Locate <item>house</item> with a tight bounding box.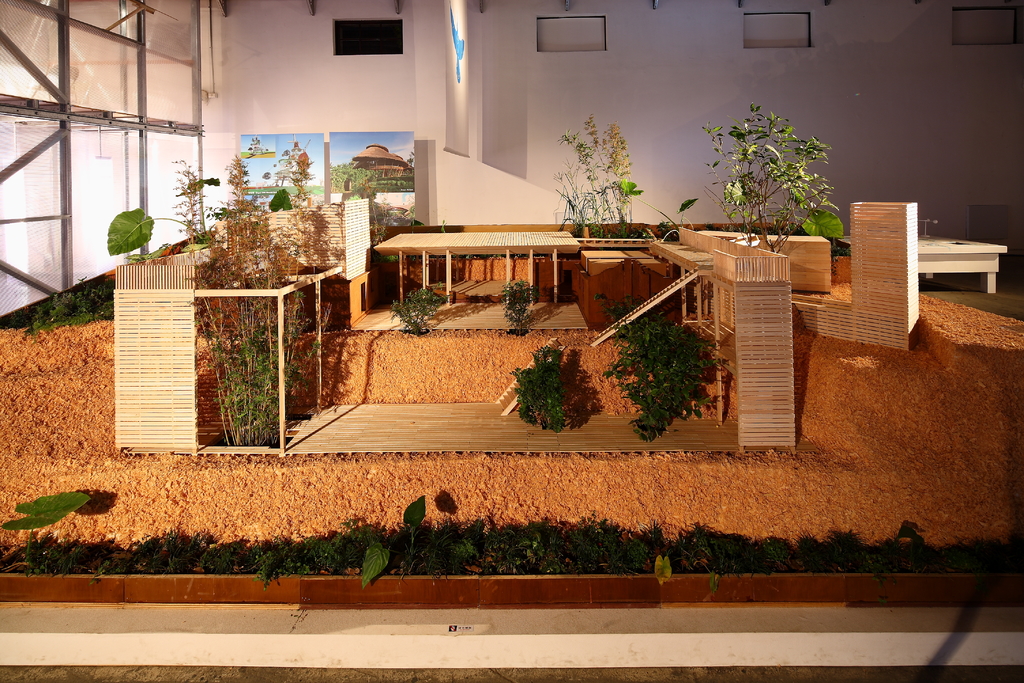
x1=0, y1=0, x2=1023, y2=682.
